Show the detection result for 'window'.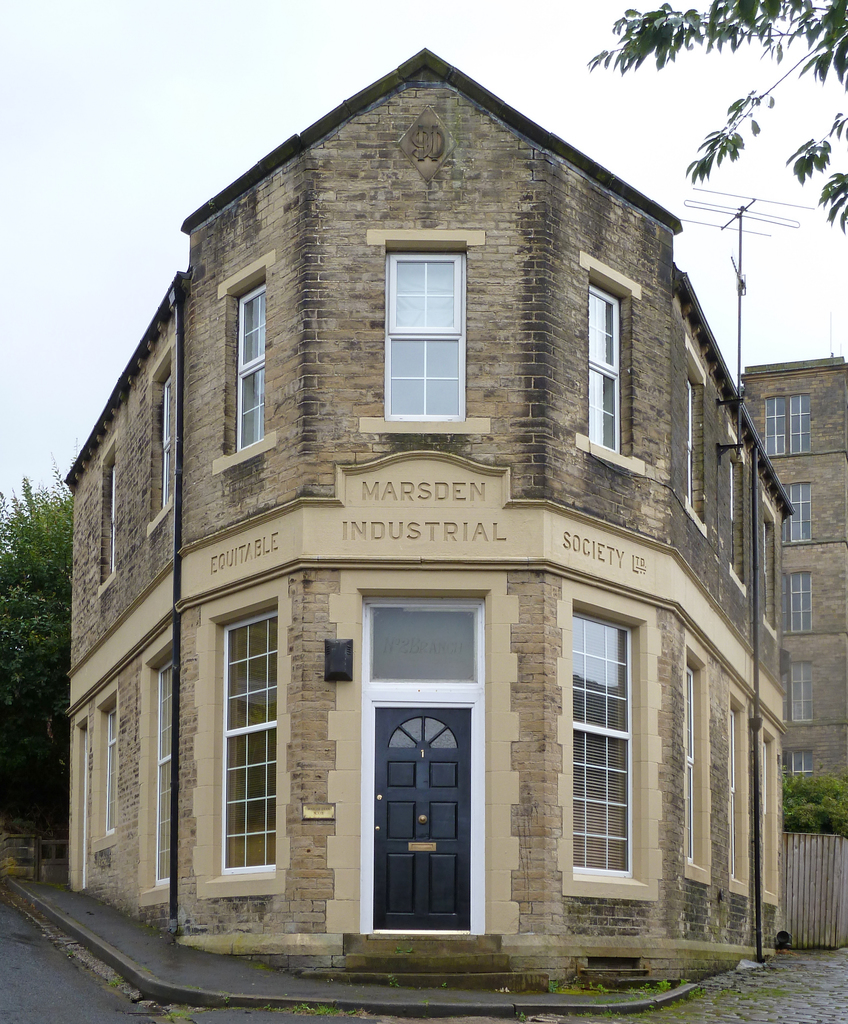
l=778, t=574, r=815, b=636.
